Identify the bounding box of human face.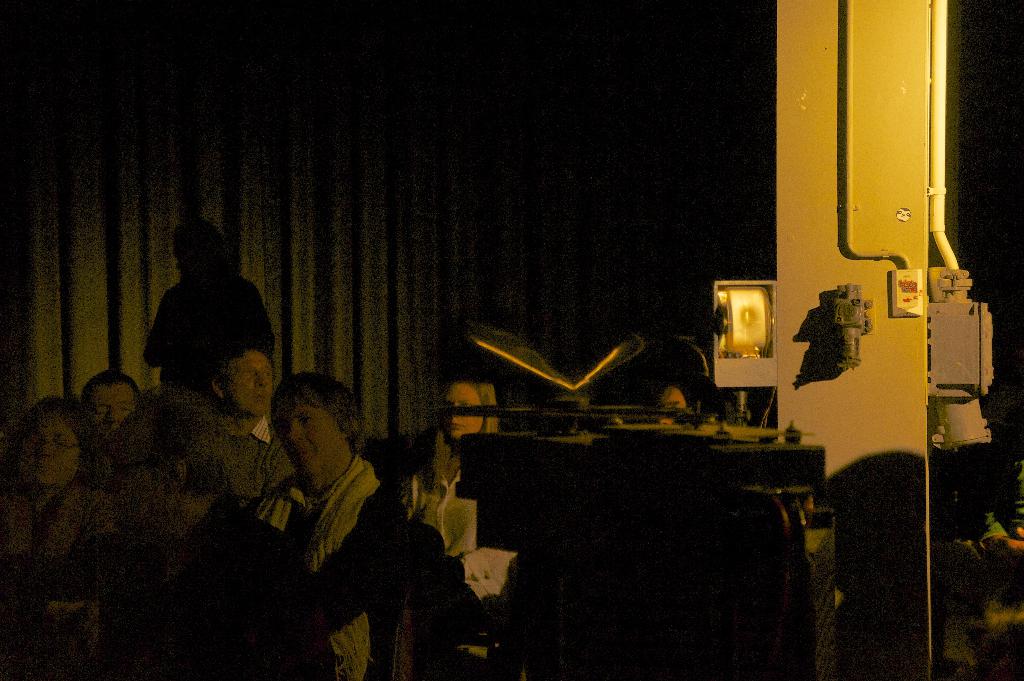
<box>17,415,76,487</box>.
